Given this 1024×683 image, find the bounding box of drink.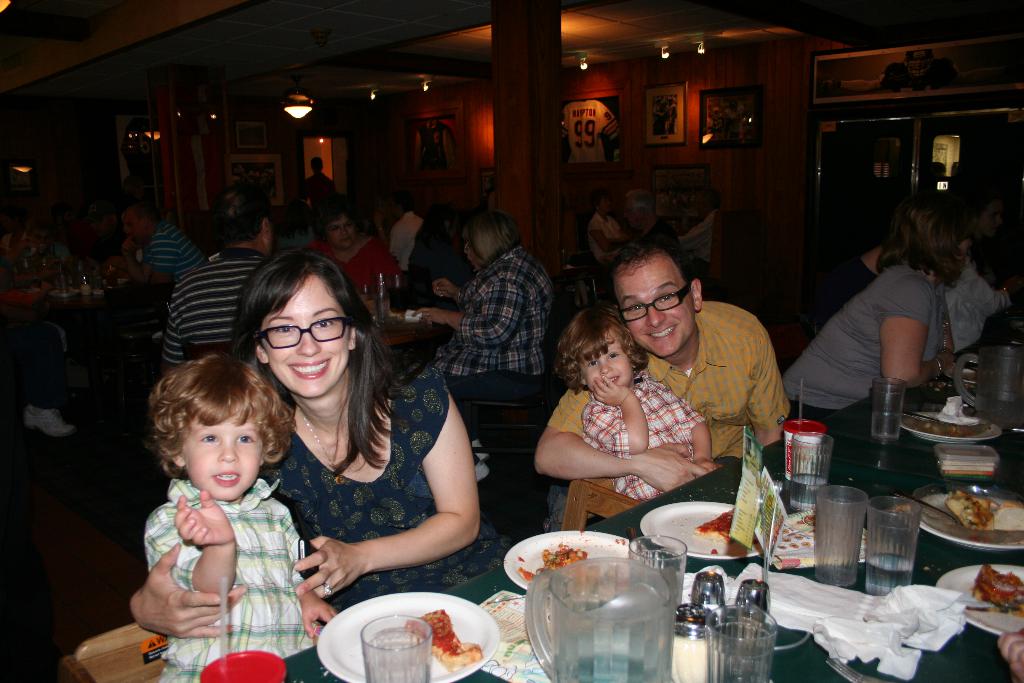
x1=872 y1=373 x2=906 y2=434.
